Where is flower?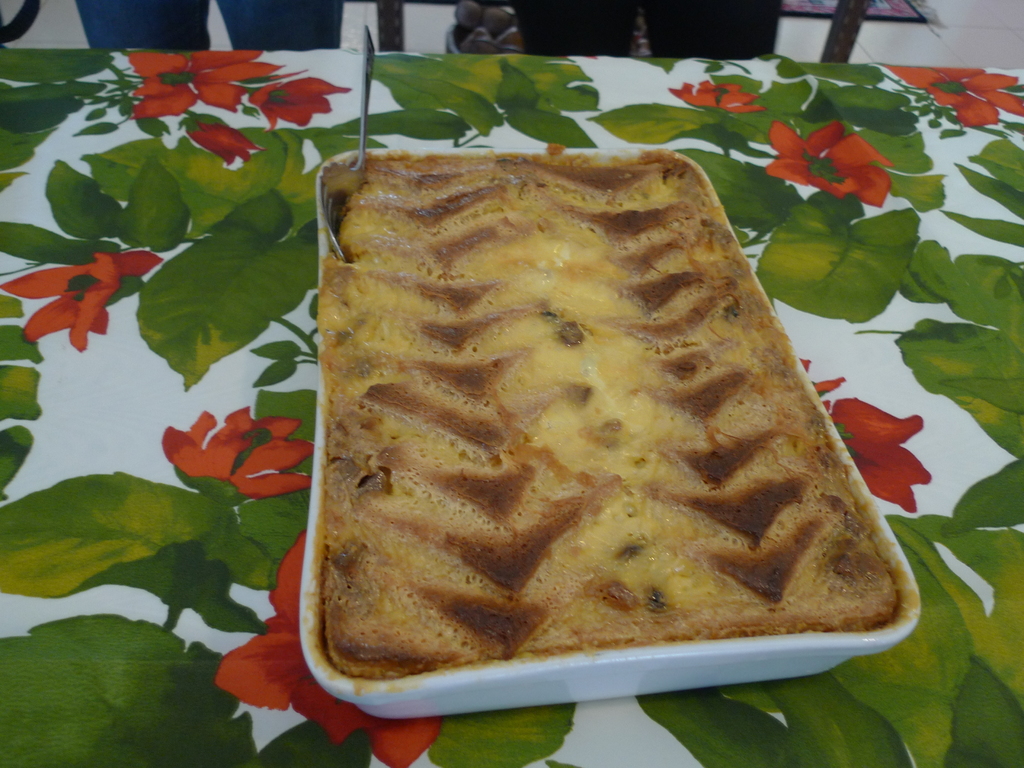
{"x1": 760, "y1": 118, "x2": 895, "y2": 218}.
